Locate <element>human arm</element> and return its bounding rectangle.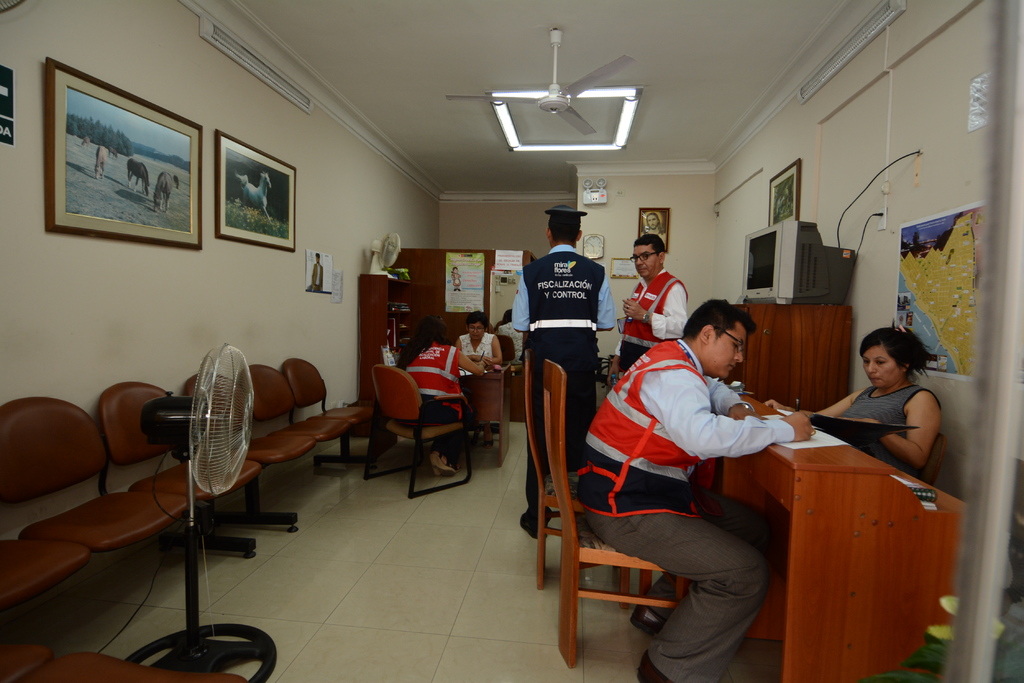
[x1=699, y1=373, x2=757, y2=420].
